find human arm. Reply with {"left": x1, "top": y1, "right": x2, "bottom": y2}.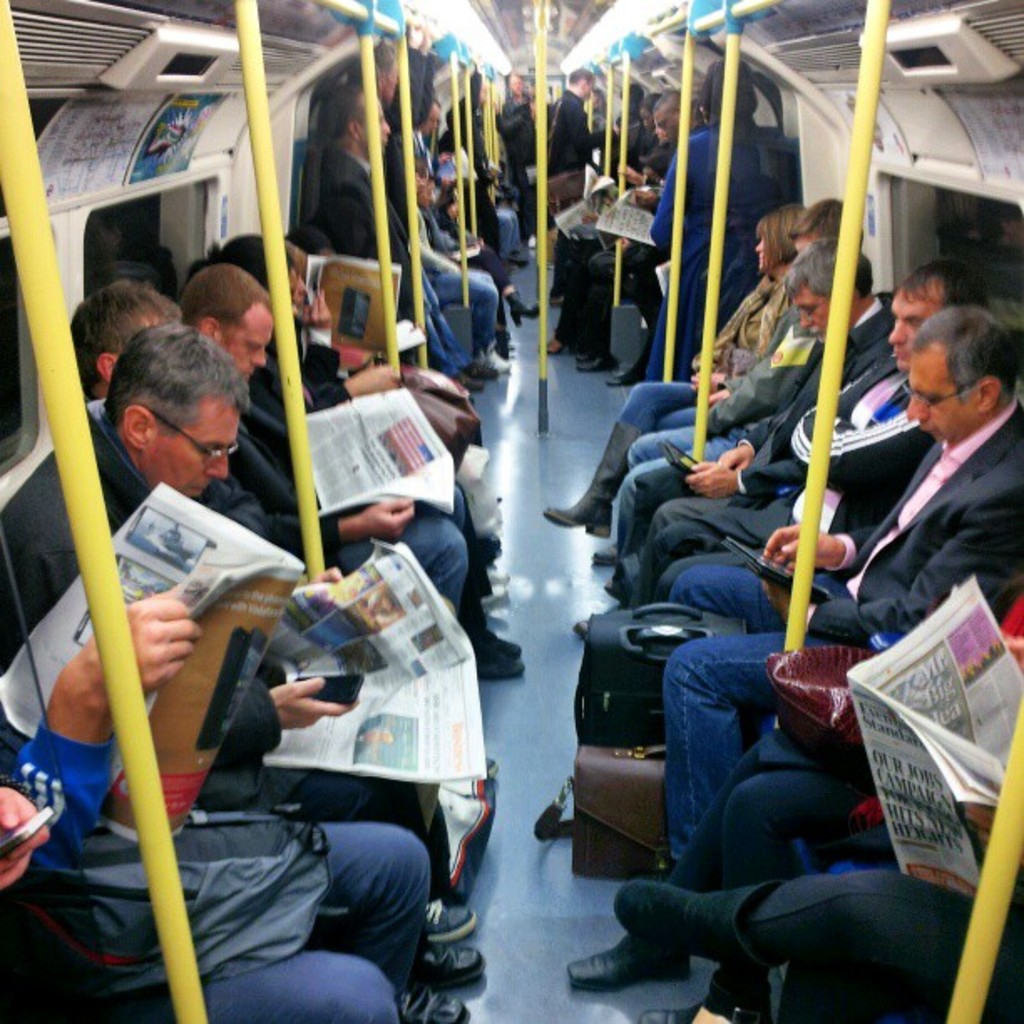
{"left": 0, "top": 494, "right": 358, "bottom": 770}.
